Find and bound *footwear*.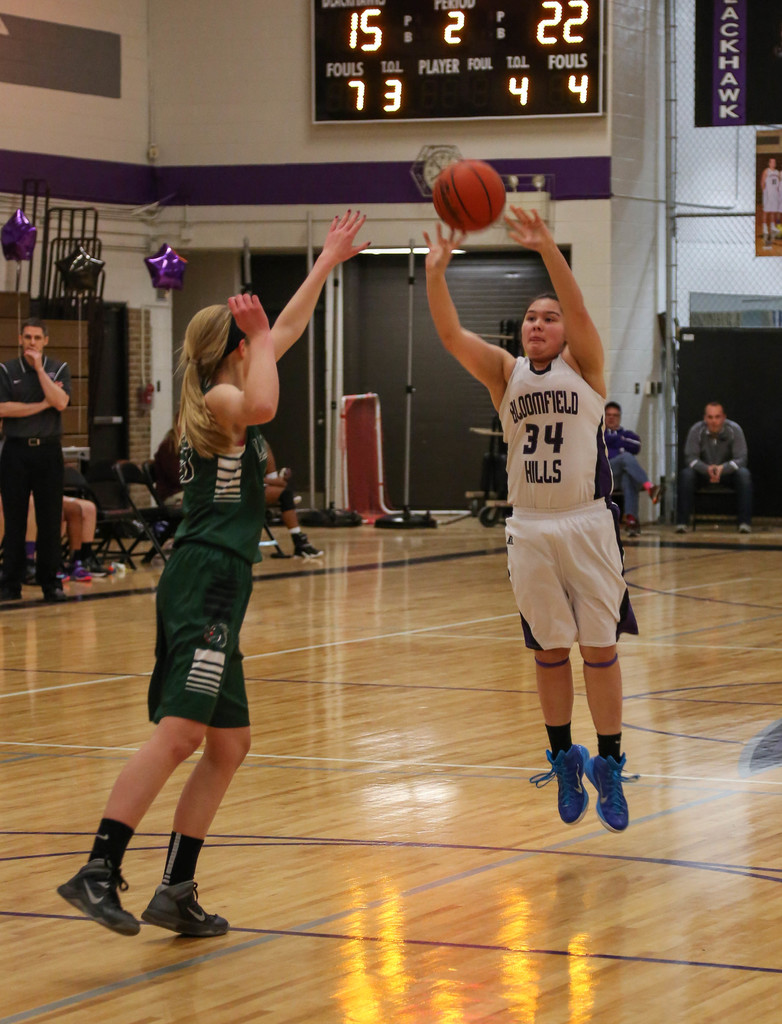
Bound: BBox(43, 586, 67, 602).
